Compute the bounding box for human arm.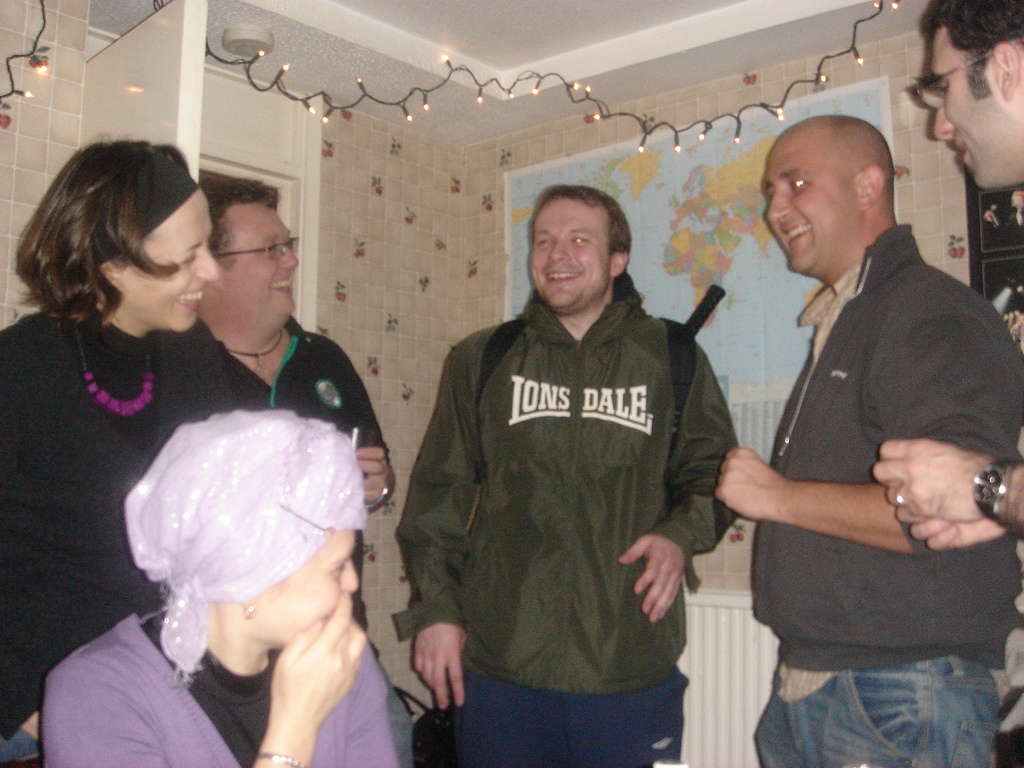
select_region(714, 327, 1018, 554).
